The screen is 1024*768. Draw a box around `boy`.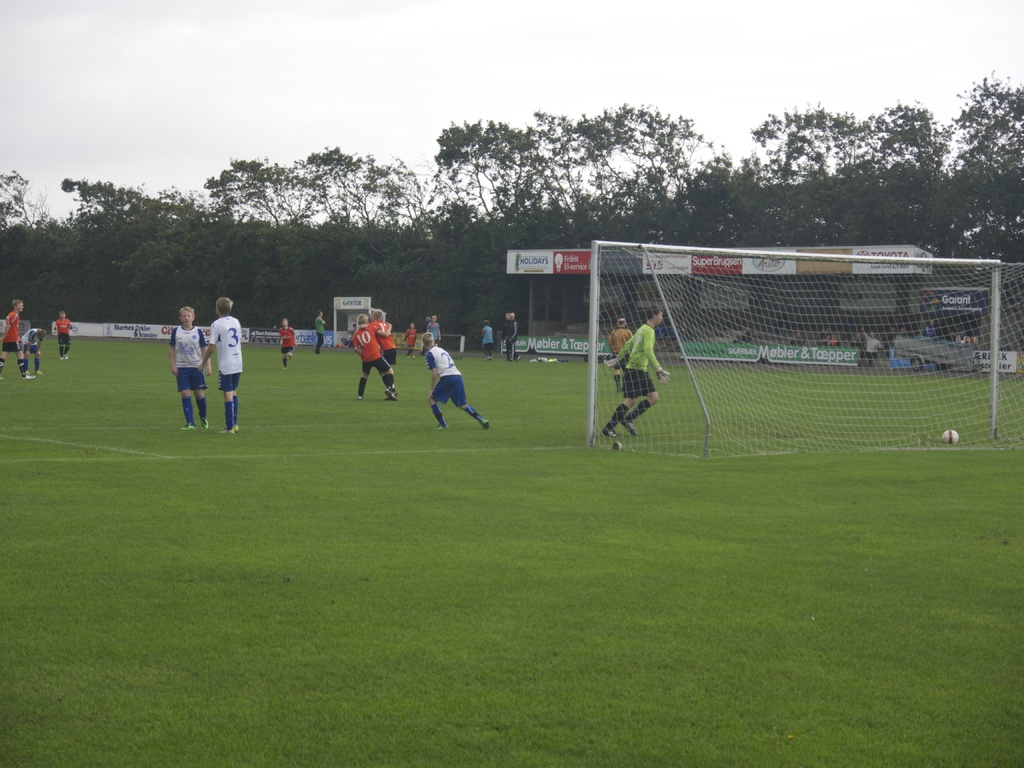
BBox(195, 299, 243, 435).
